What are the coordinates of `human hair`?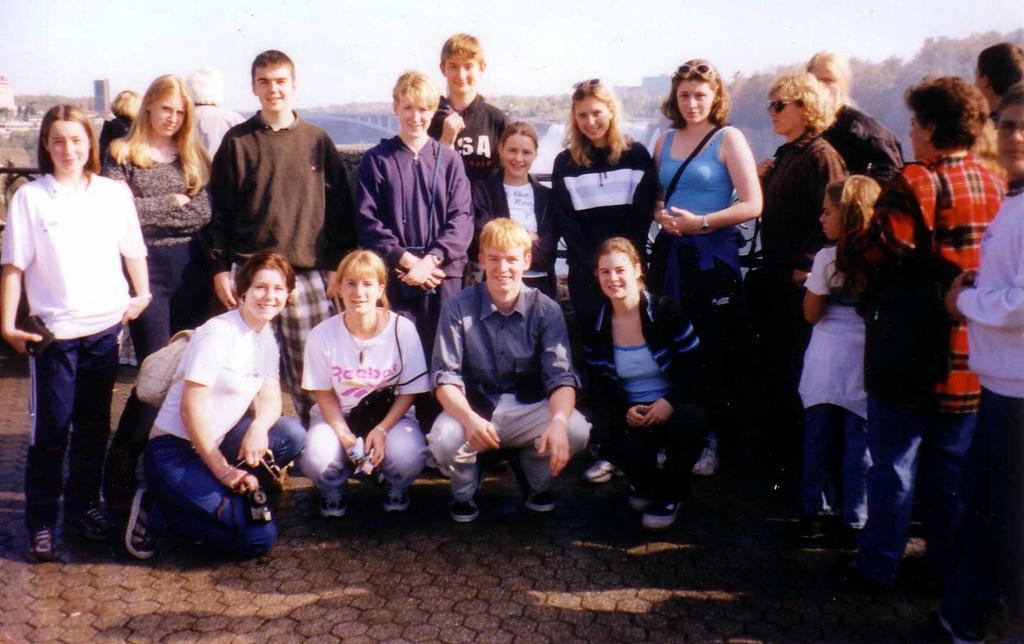
477:214:531:256.
